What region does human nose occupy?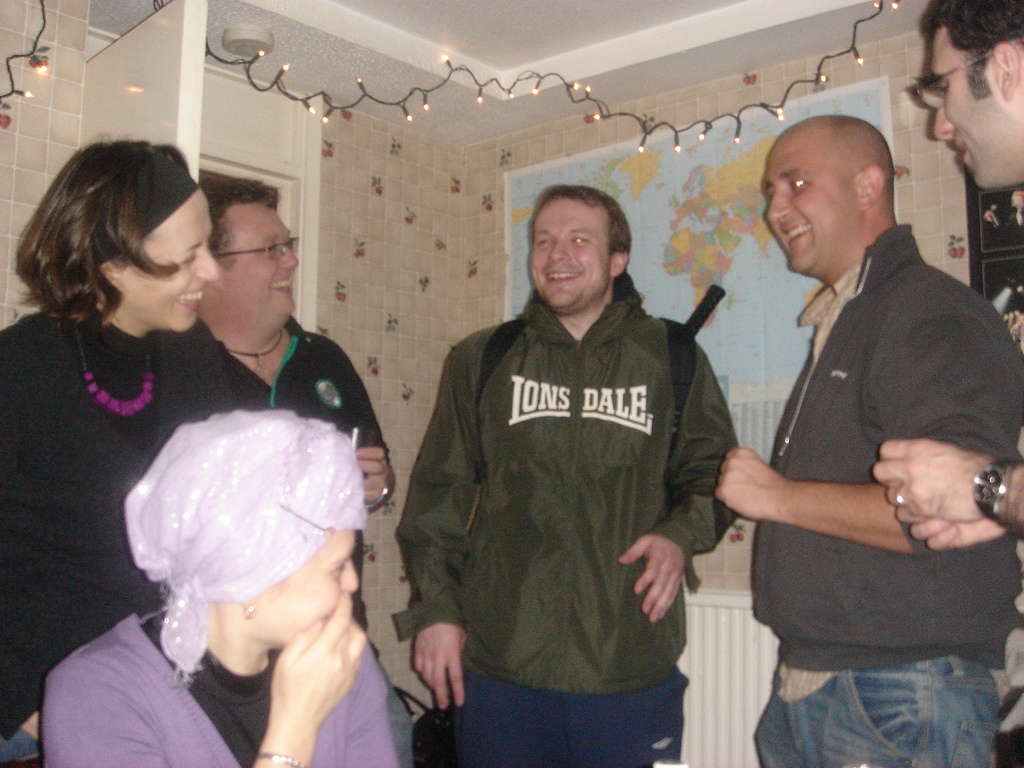
[x1=281, y1=246, x2=302, y2=274].
